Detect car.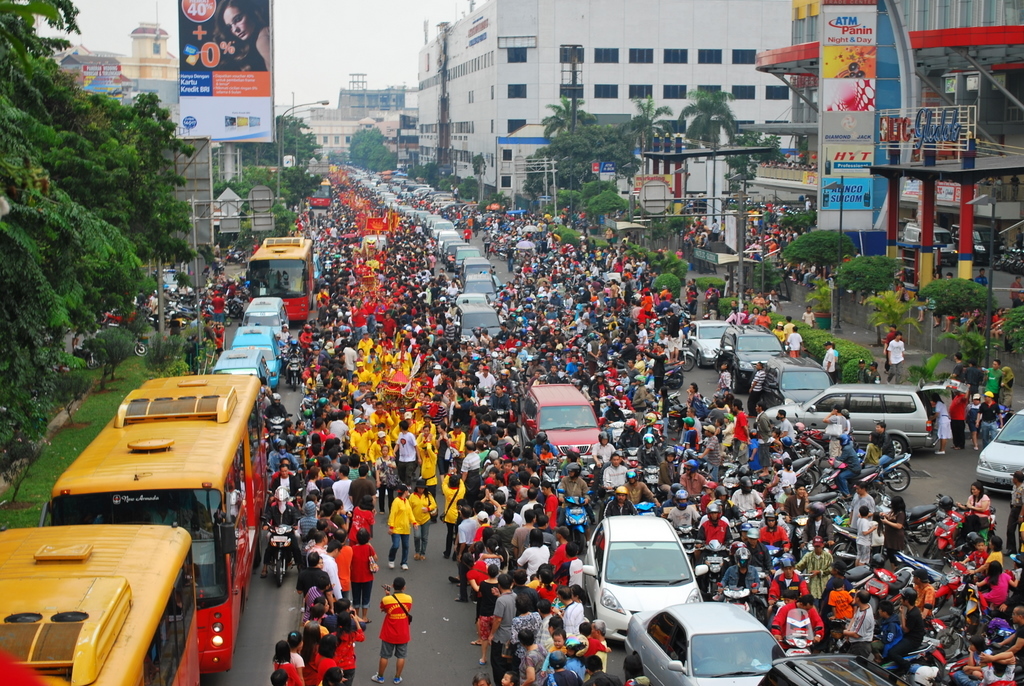
Detected at (730, 330, 786, 392).
